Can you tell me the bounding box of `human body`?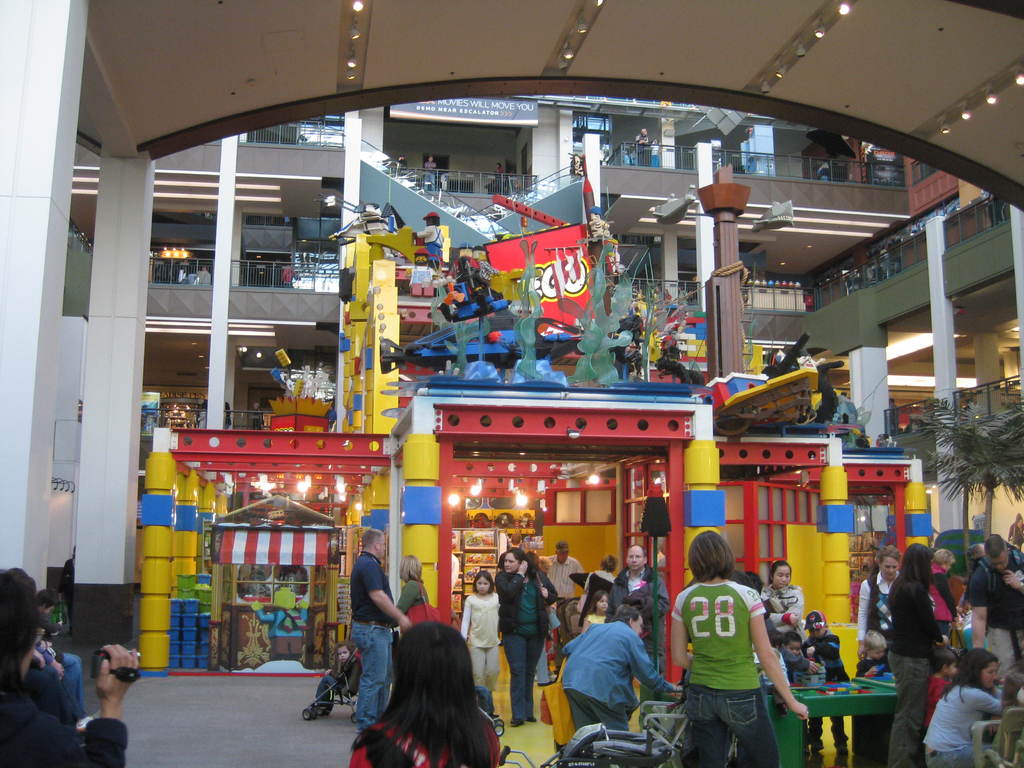
box=[676, 559, 800, 767].
